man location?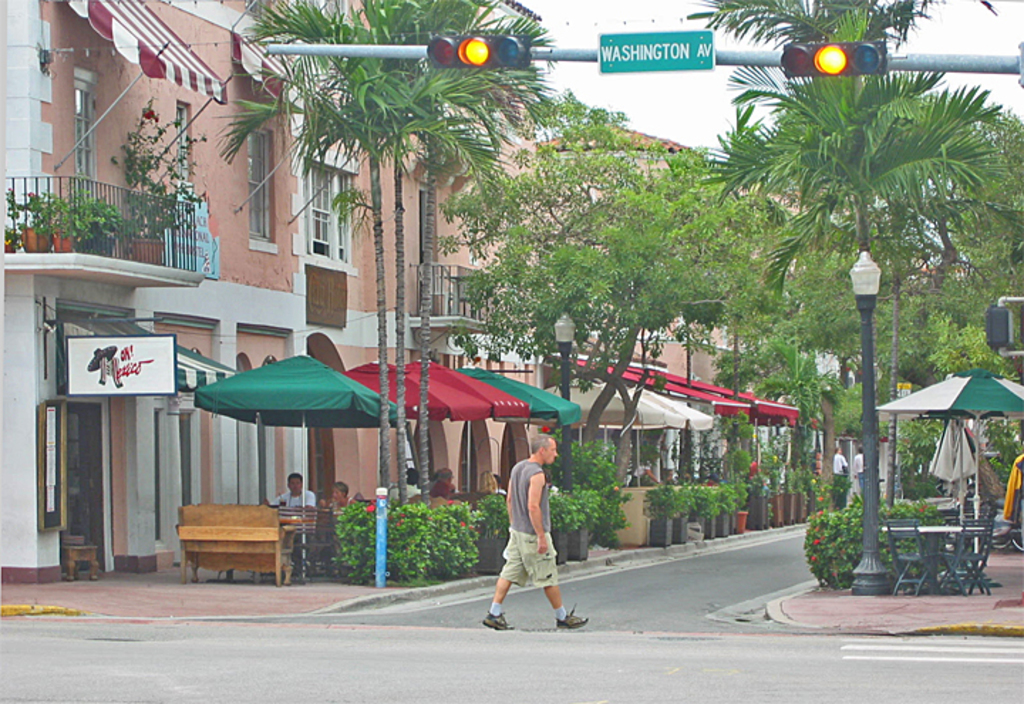
locate(495, 438, 585, 640)
